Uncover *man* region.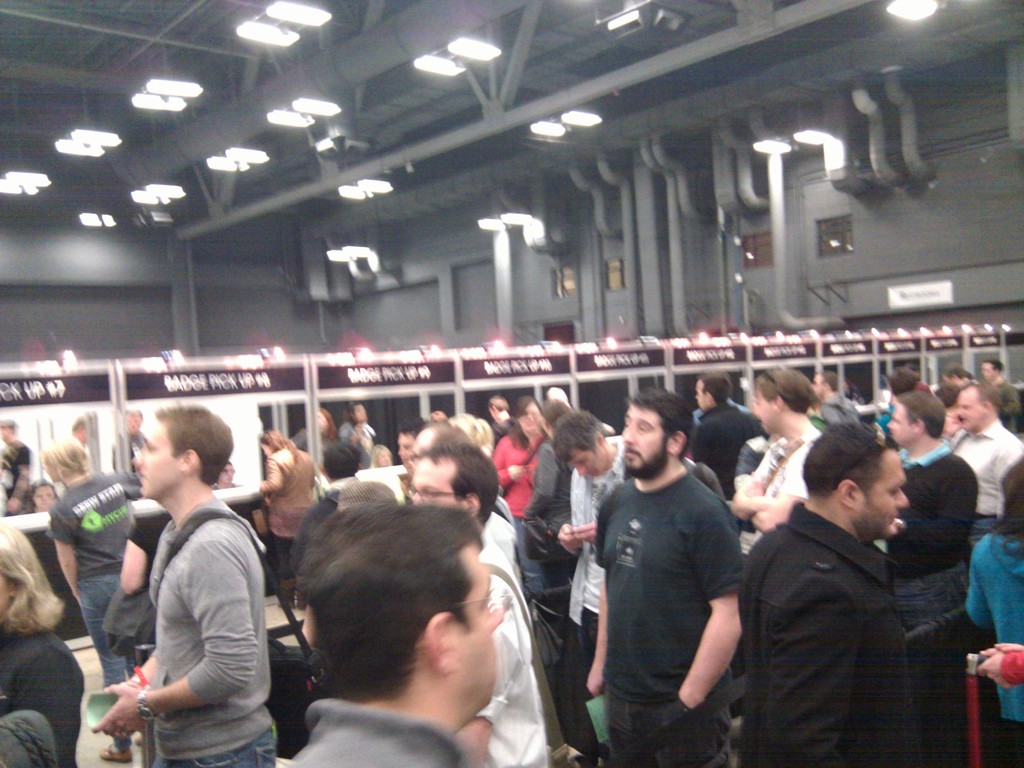
Uncovered: {"left": 811, "top": 369, "right": 862, "bottom": 426}.
